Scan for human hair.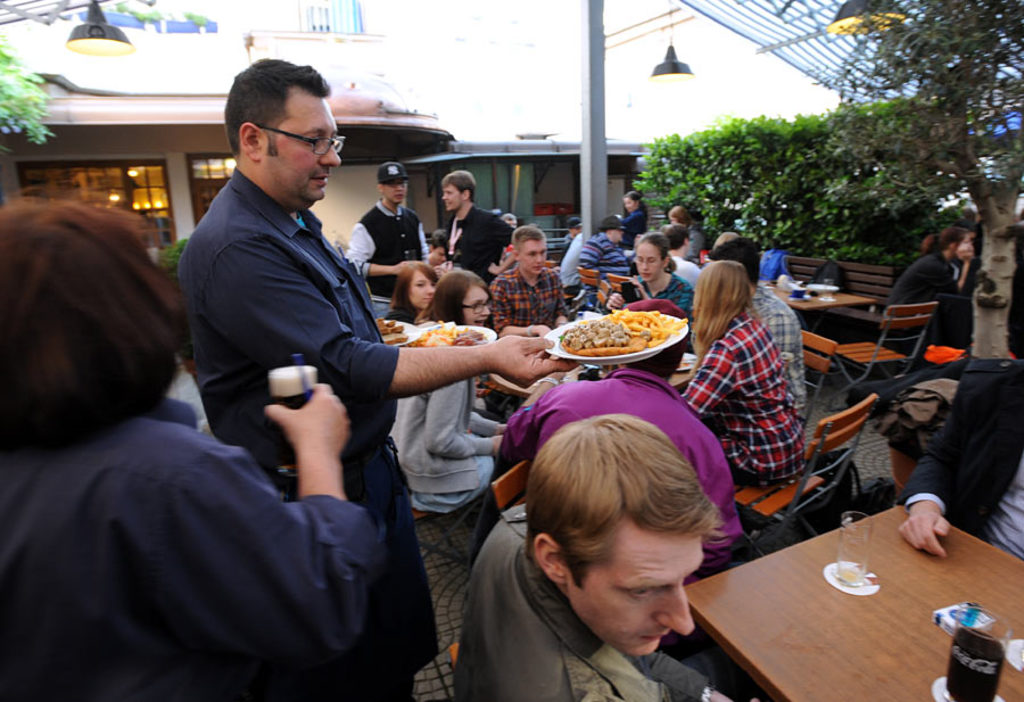
Scan result: {"x1": 635, "y1": 226, "x2": 672, "y2": 272}.
